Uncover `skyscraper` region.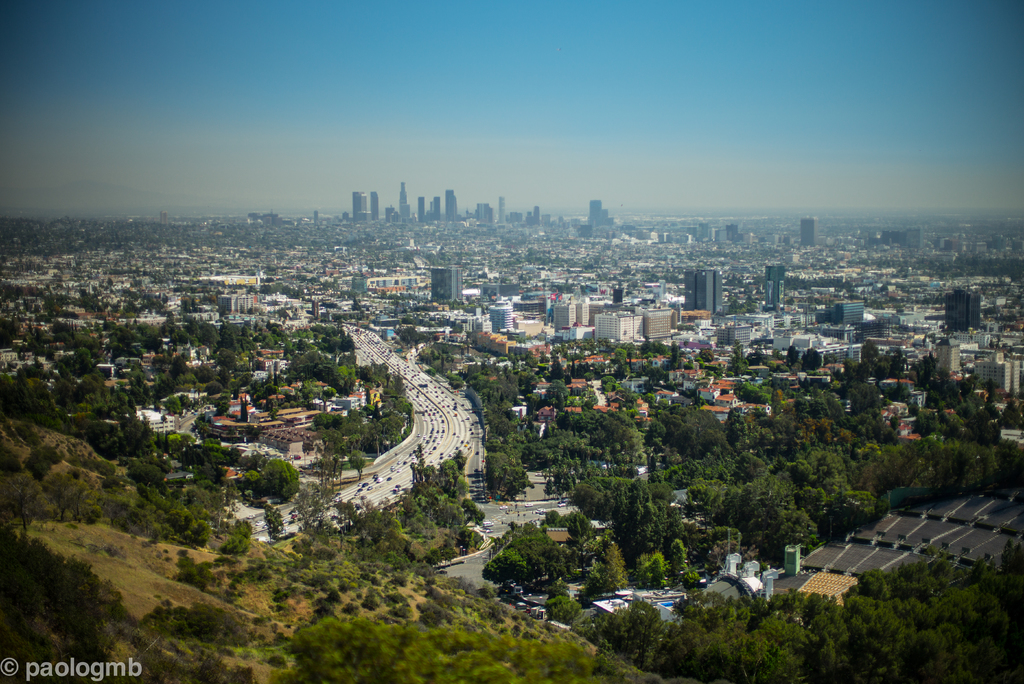
Uncovered: (x1=685, y1=266, x2=728, y2=316).
